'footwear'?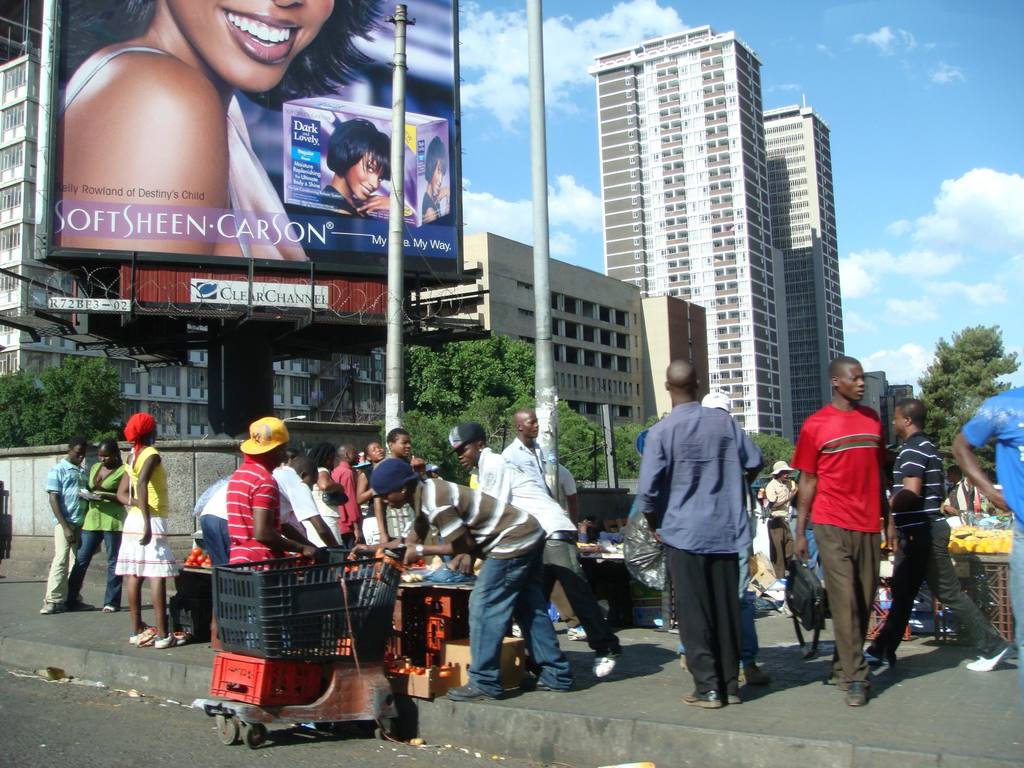
left=862, top=652, right=895, bottom=668
